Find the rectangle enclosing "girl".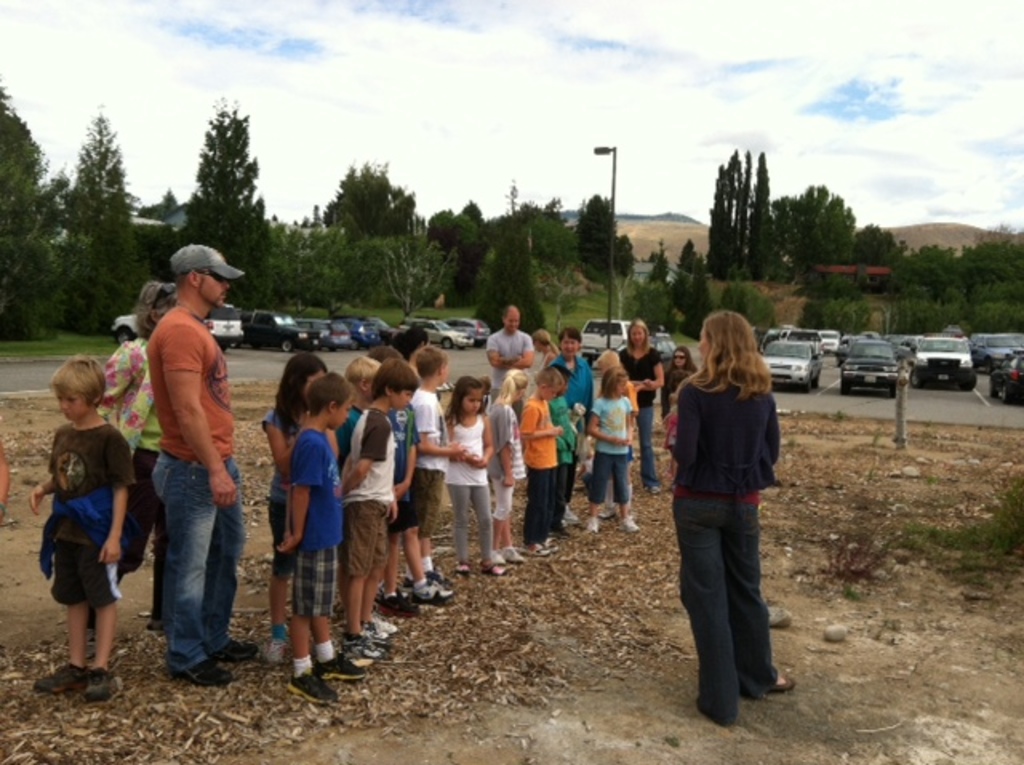
<region>445, 376, 496, 570</region>.
